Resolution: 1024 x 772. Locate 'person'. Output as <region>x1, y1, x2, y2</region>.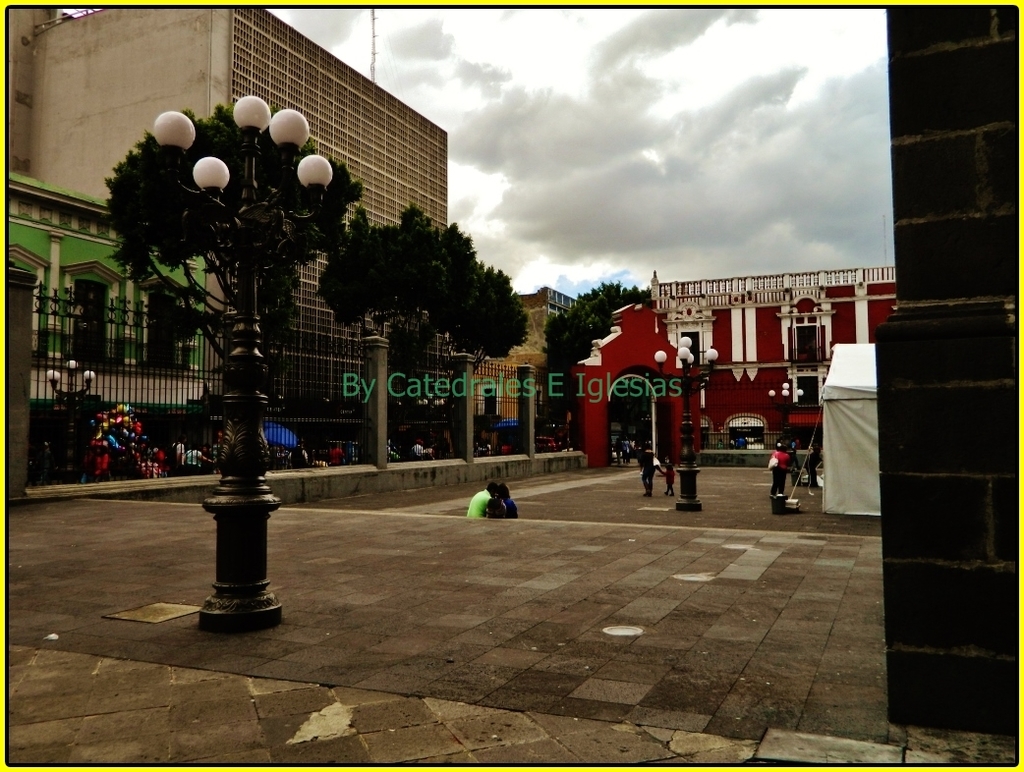
<region>654, 463, 676, 495</region>.
